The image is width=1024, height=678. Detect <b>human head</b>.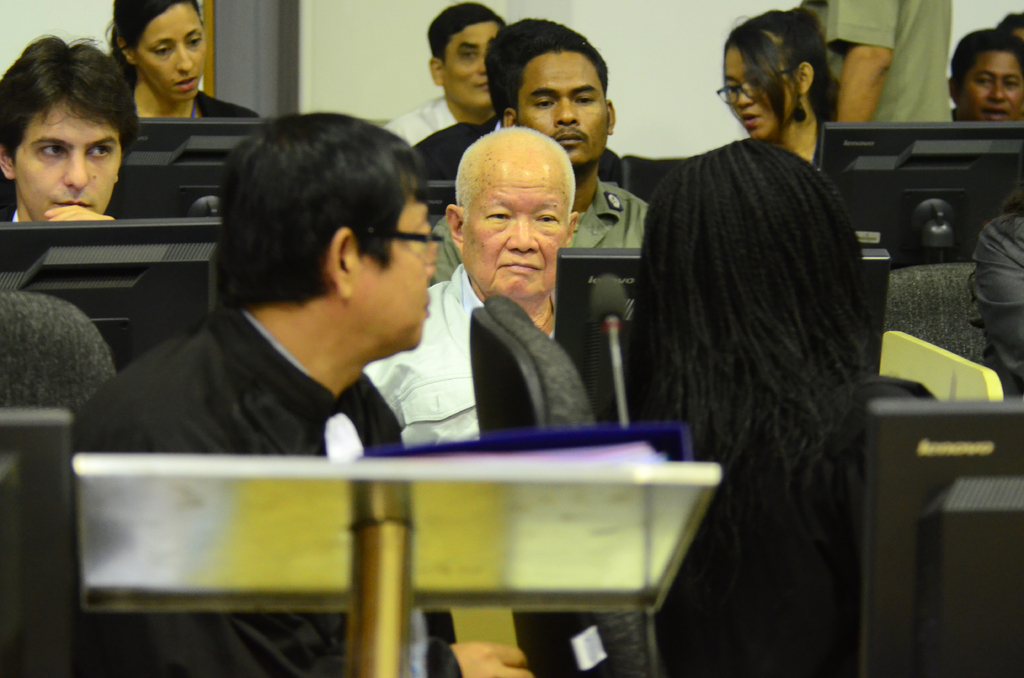
Detection: 501, 24, 619, 173.
